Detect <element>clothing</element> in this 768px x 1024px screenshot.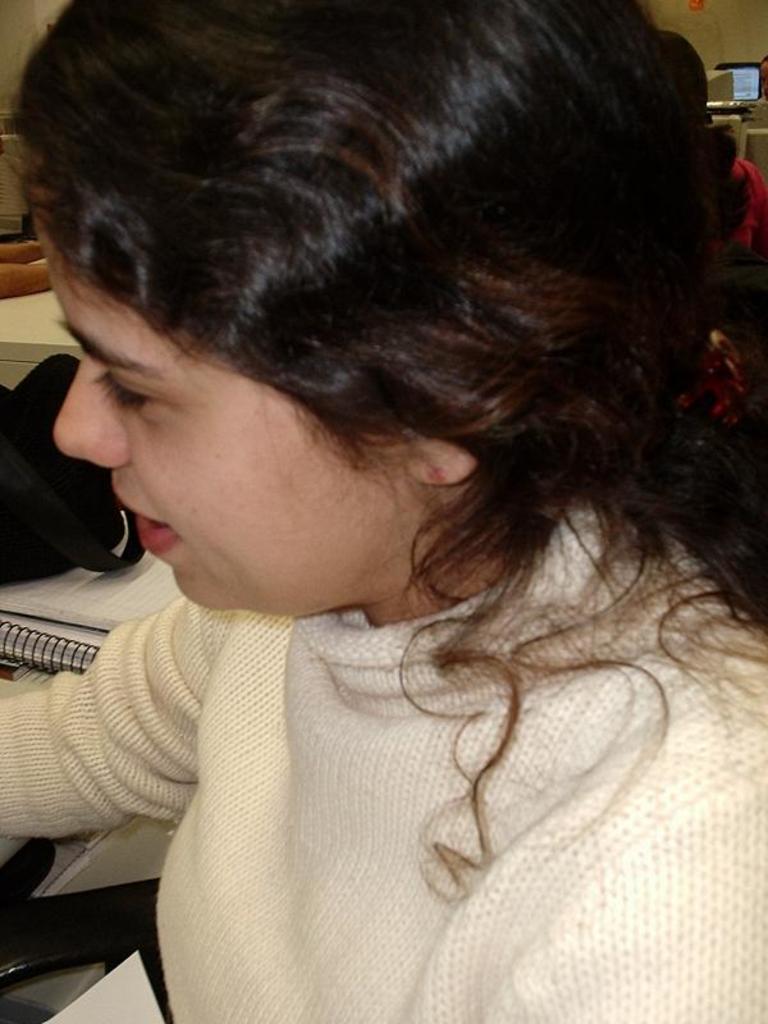
Detection: locate(0, 511, 767, 1023).
